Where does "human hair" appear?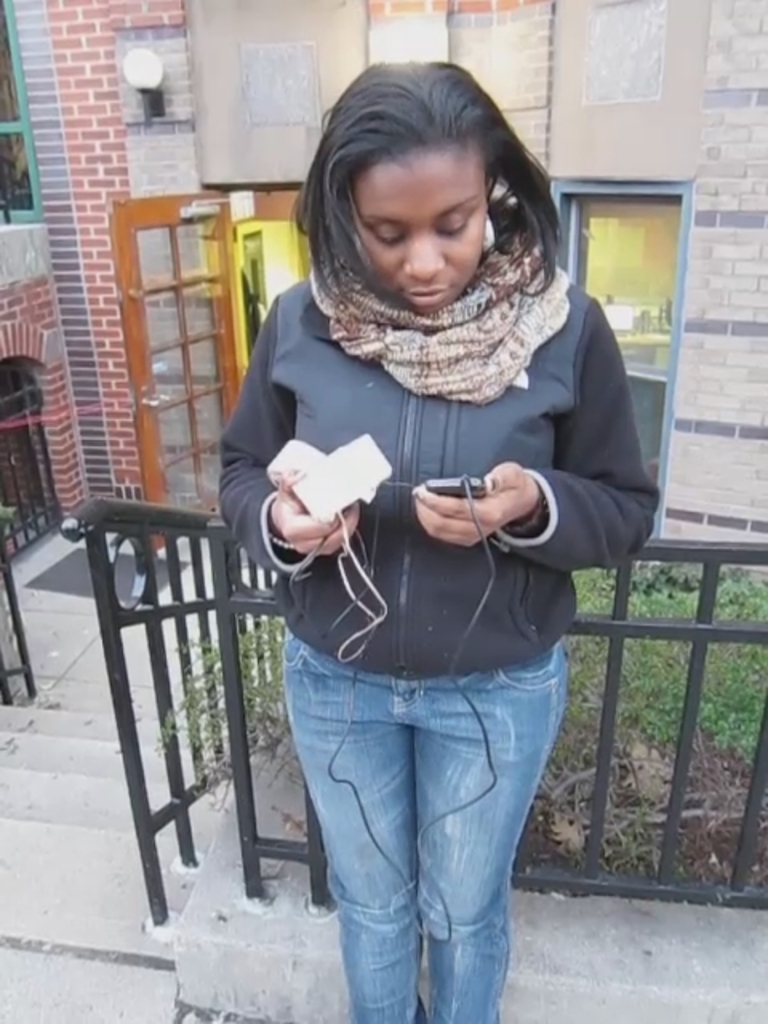
Appears at rect(285, 58, 560, 346).
